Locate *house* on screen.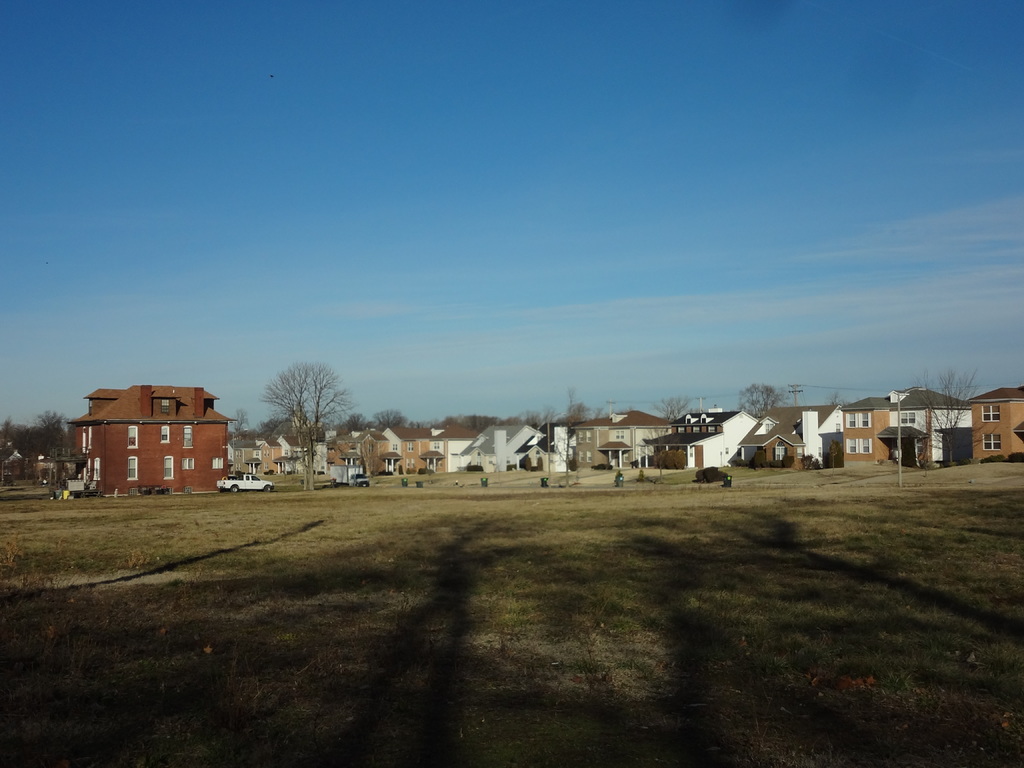
On screen at (x1=389, y1=419, x2=429, y2=470).
